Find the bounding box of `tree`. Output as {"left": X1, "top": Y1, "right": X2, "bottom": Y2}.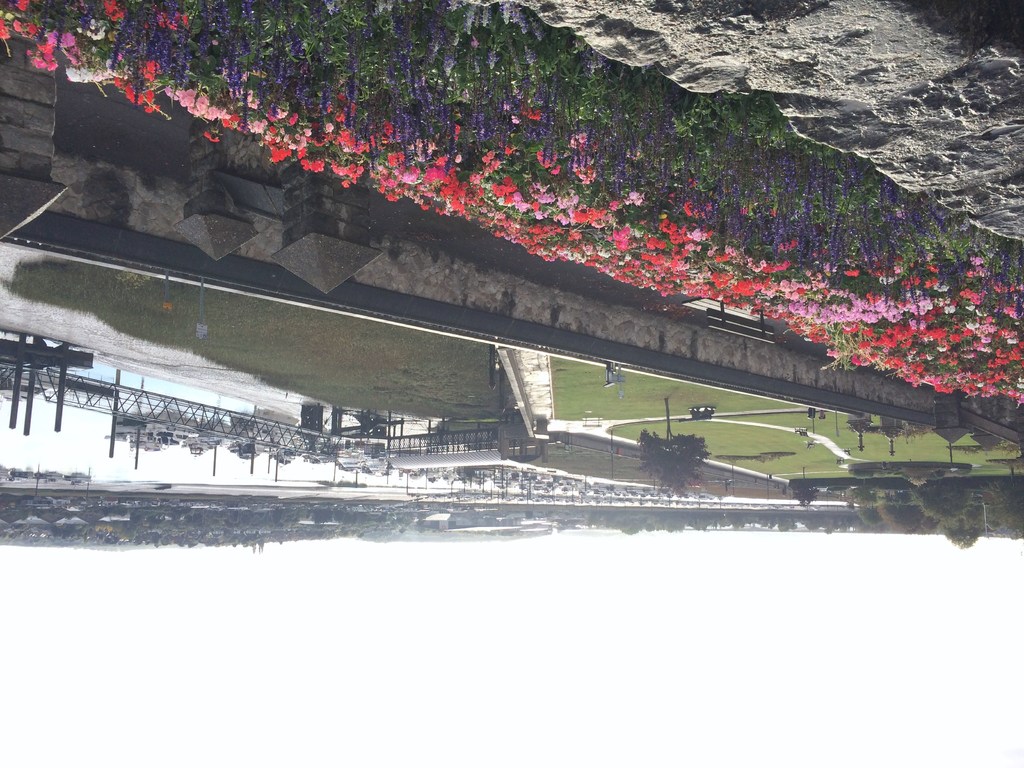
{"left": 636, "top": 399, "right": 708, "bottom": 499}.
